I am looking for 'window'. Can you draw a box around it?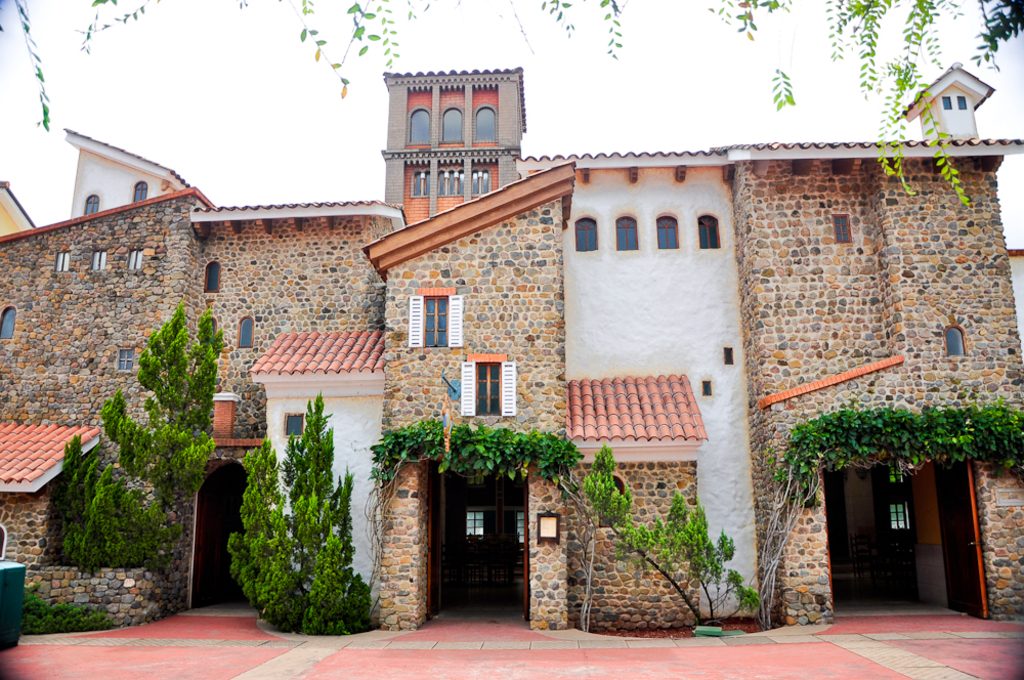
Sure, the bounding box is select_region(615, 212, 641, 252).
